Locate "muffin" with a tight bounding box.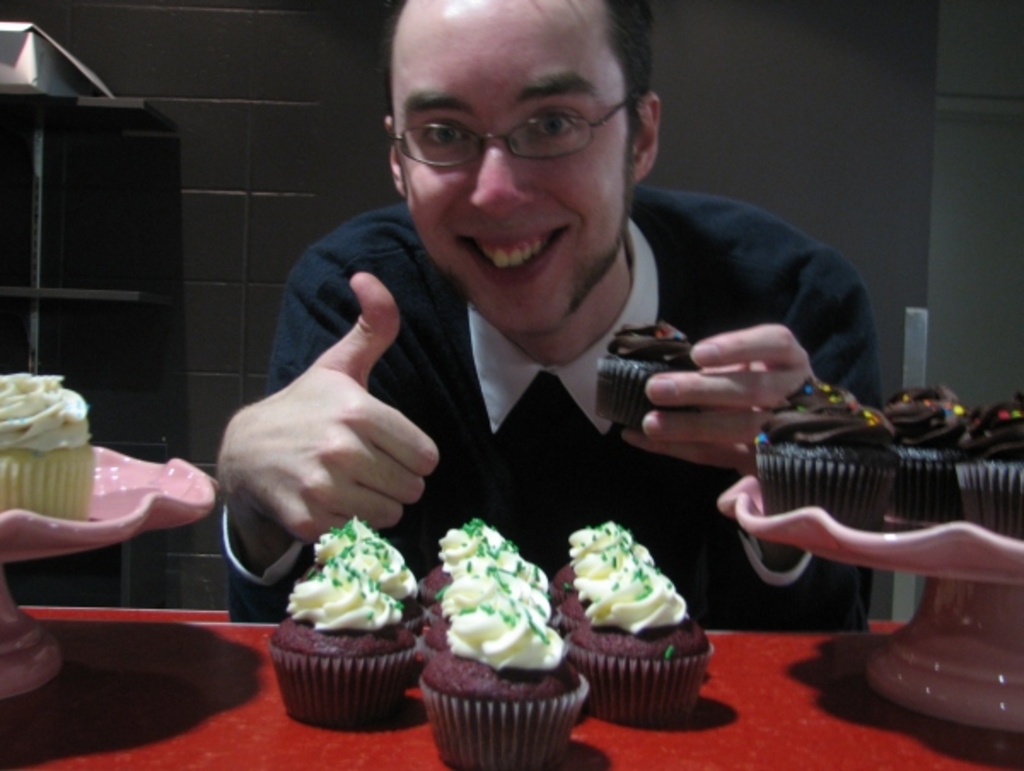
locate(589, 314, 705, 426).
